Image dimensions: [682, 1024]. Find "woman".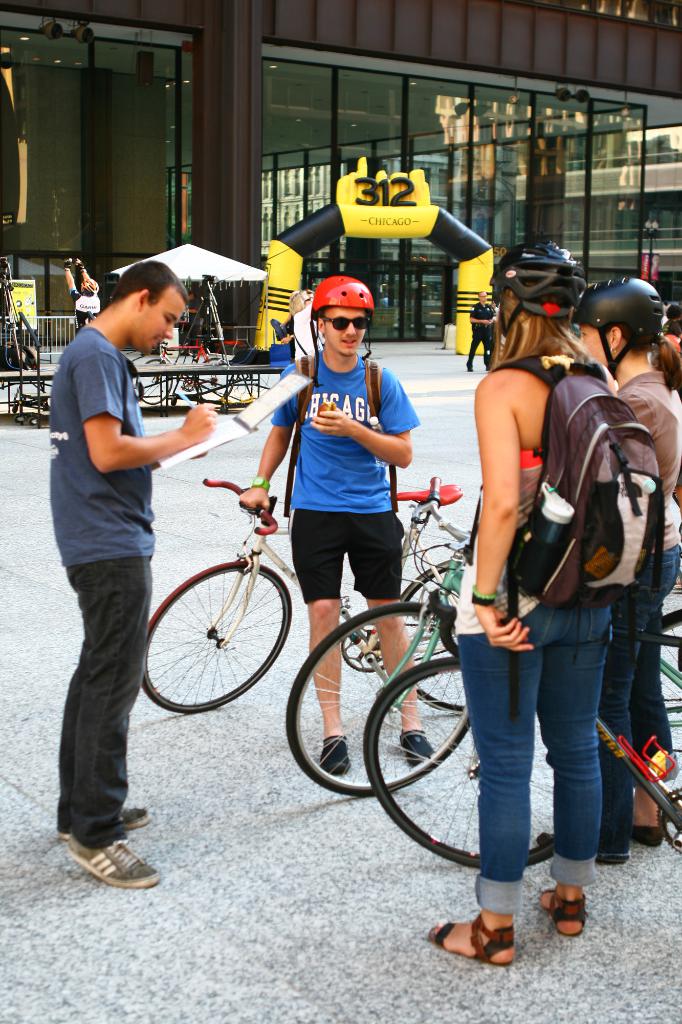
531,271,681,872.
